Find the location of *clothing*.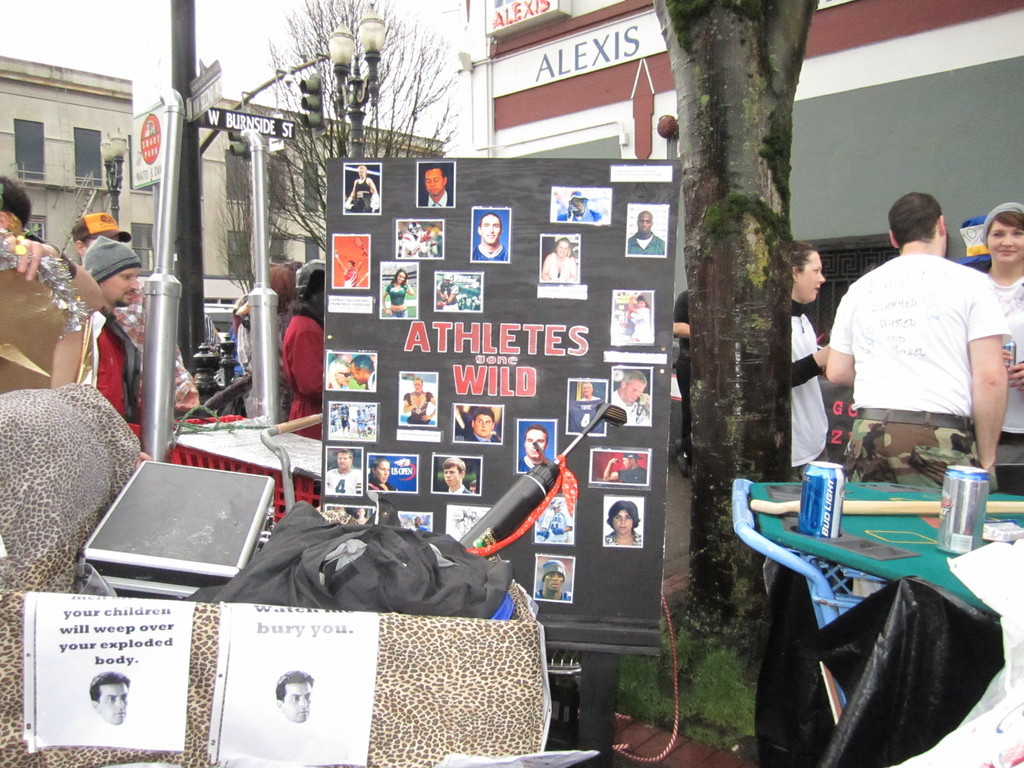
Location: region(113, 283, 195, 414).
